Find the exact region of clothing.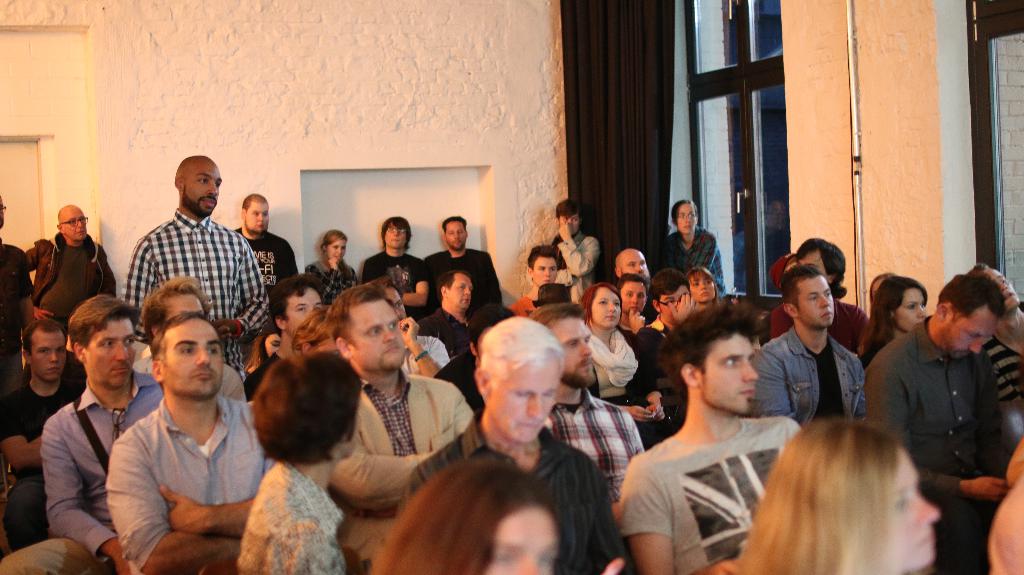
Exact region: <region>547, 393, 653, 533</region>.
